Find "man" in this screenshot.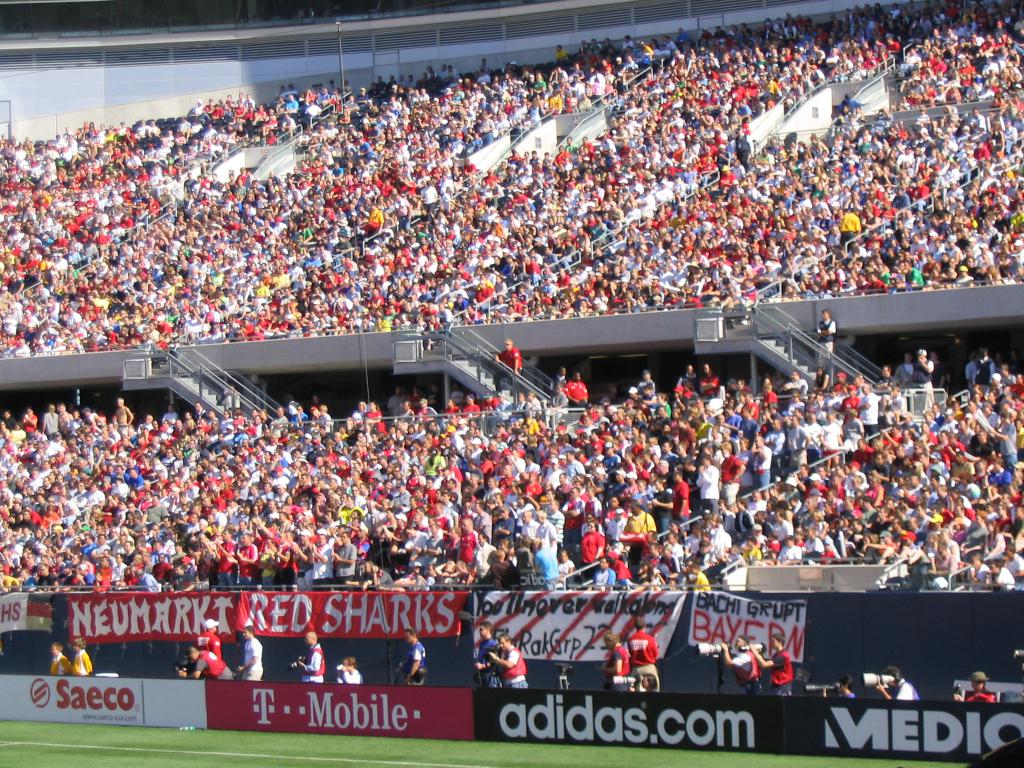
The bounding box for "man" is bbox(236, 621, 266, 680).
